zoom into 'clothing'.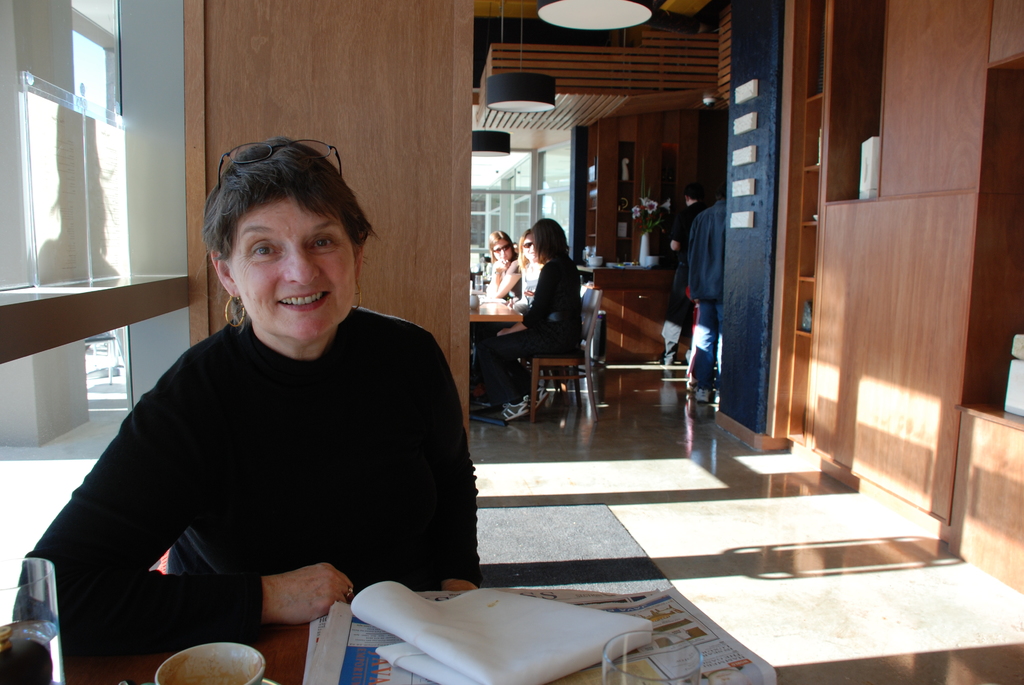
Zoom target: {"x1": 15, "y1": 303, "x2": 484, "y2": 659}.
